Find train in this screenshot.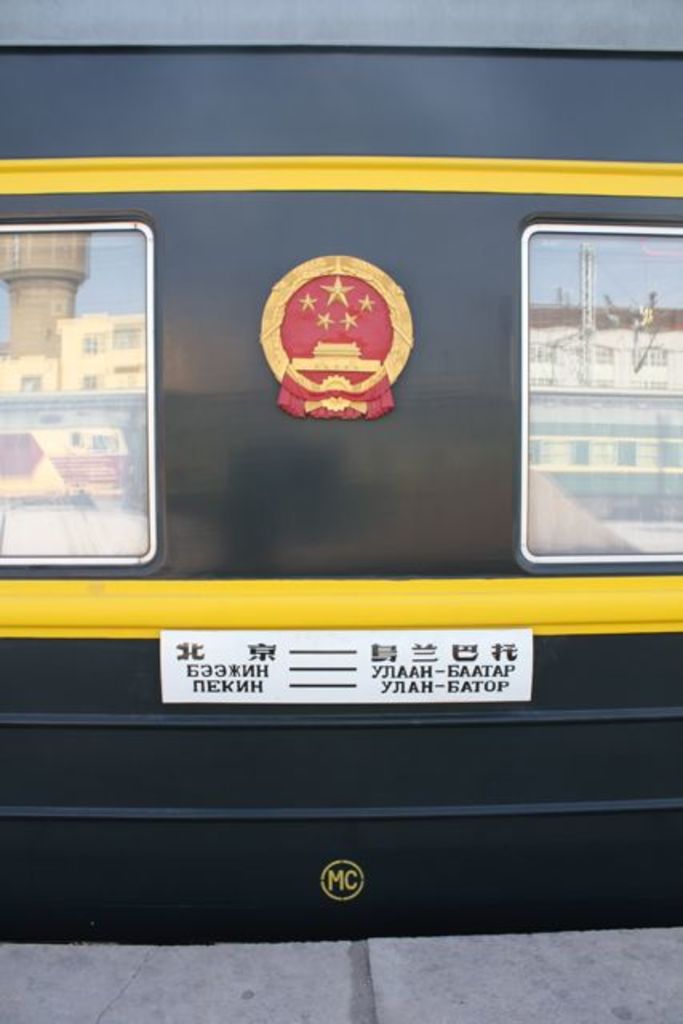
The bounding box for train is 0:0:681:946.
